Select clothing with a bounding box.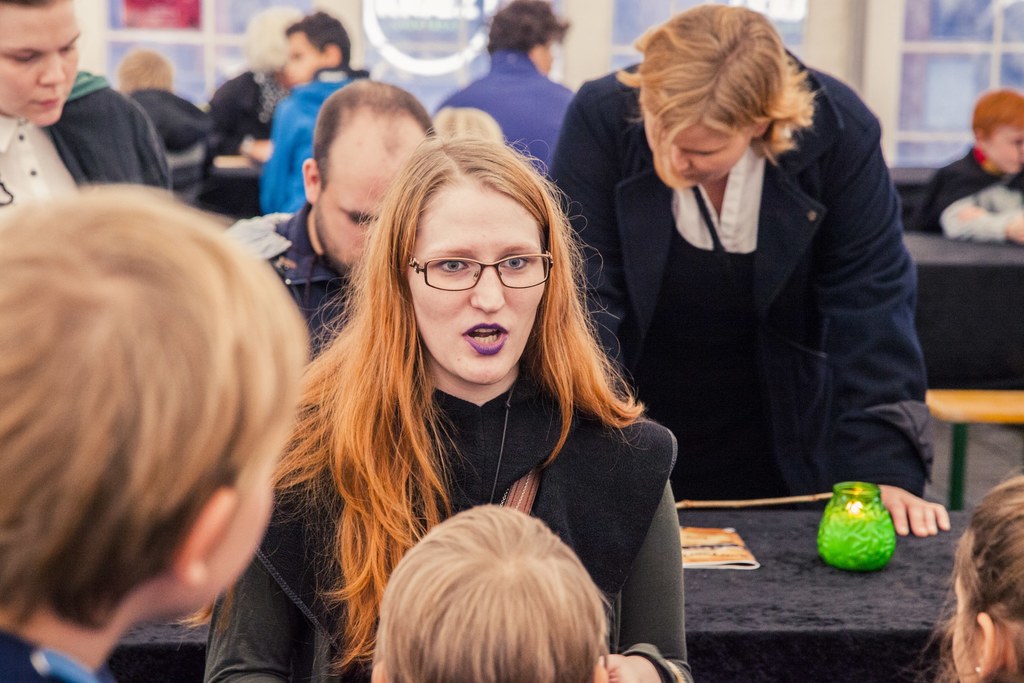
[906,147,1023,247].
